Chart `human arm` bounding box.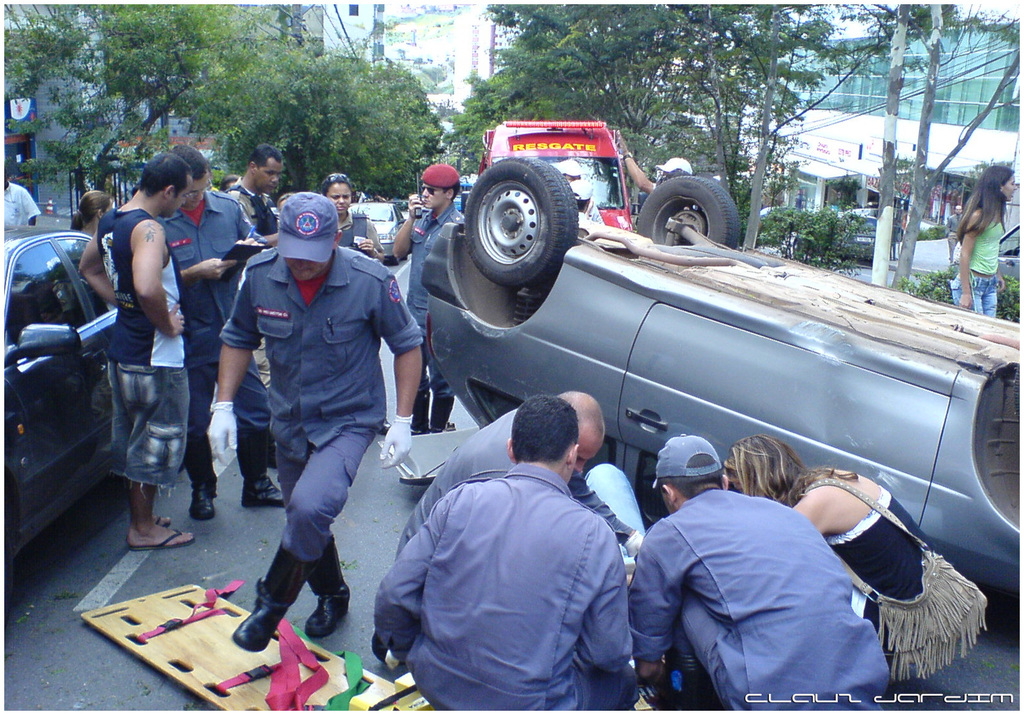
Charted: (260,229,284,251).
